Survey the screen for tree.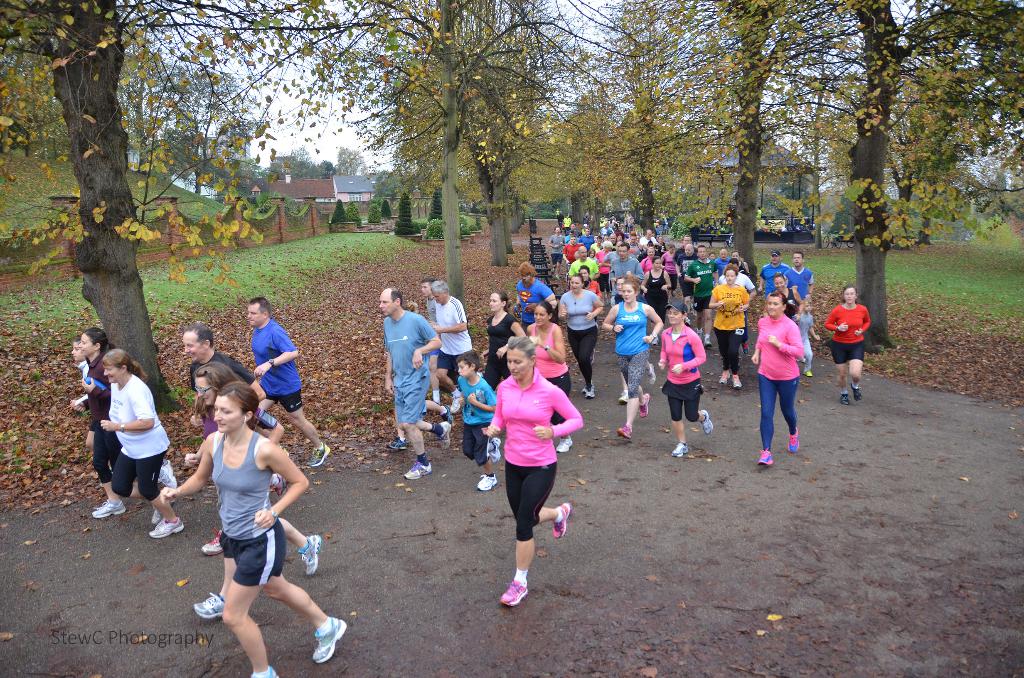
Survey found: left=691, top=0, right=866, bottom=285.
